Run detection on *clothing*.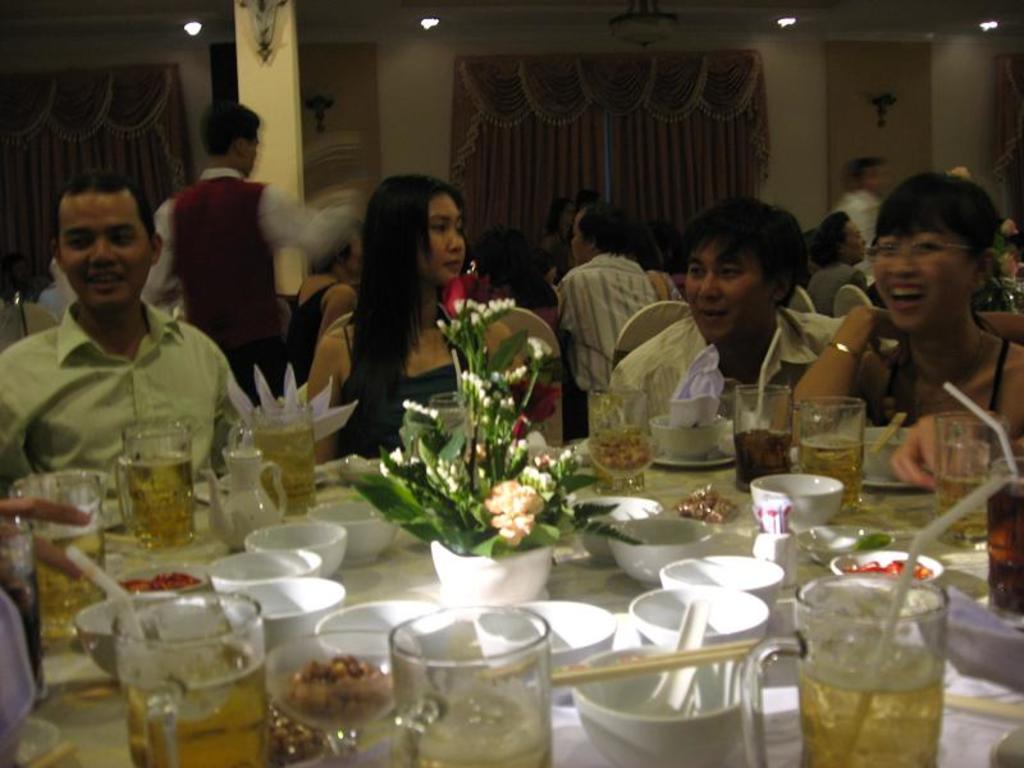
Result: [x1=294, y1=270, x2=348, y2=385].
